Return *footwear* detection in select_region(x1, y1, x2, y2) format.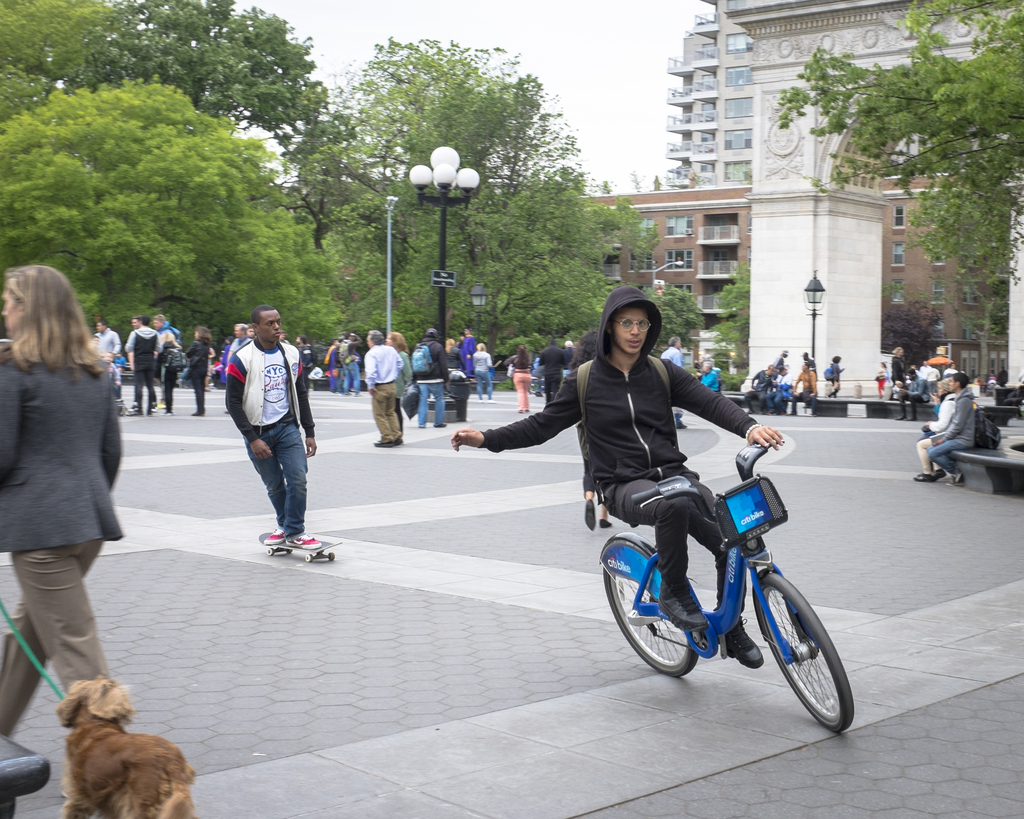
select_region(382, 437, 390, 445).
